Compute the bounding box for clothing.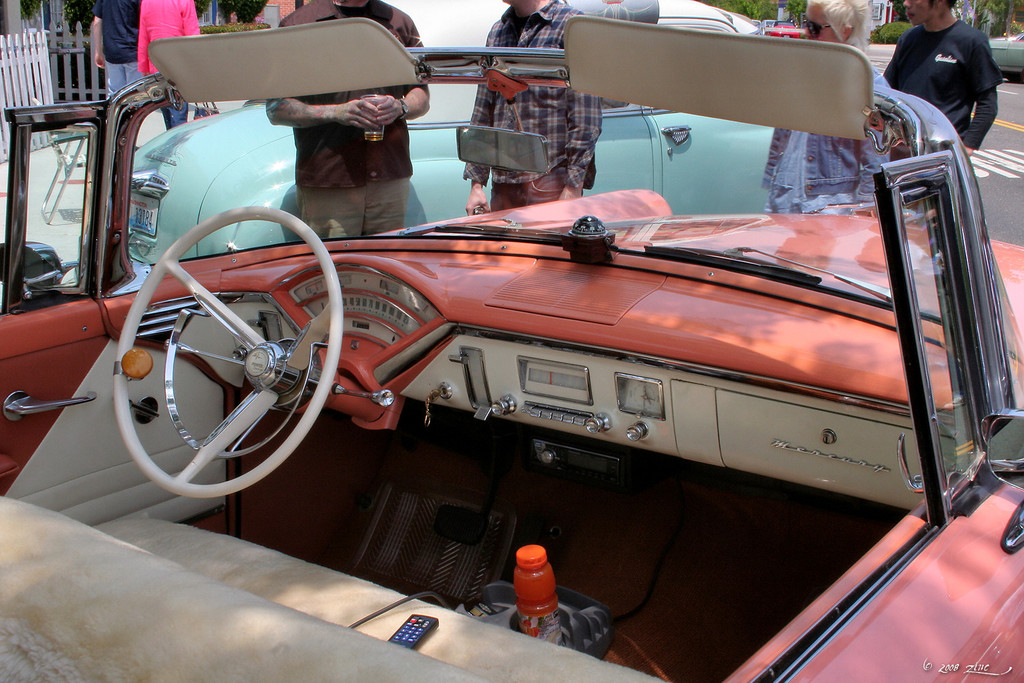
(x1=460, y1=0, x2=599, y2=202).
